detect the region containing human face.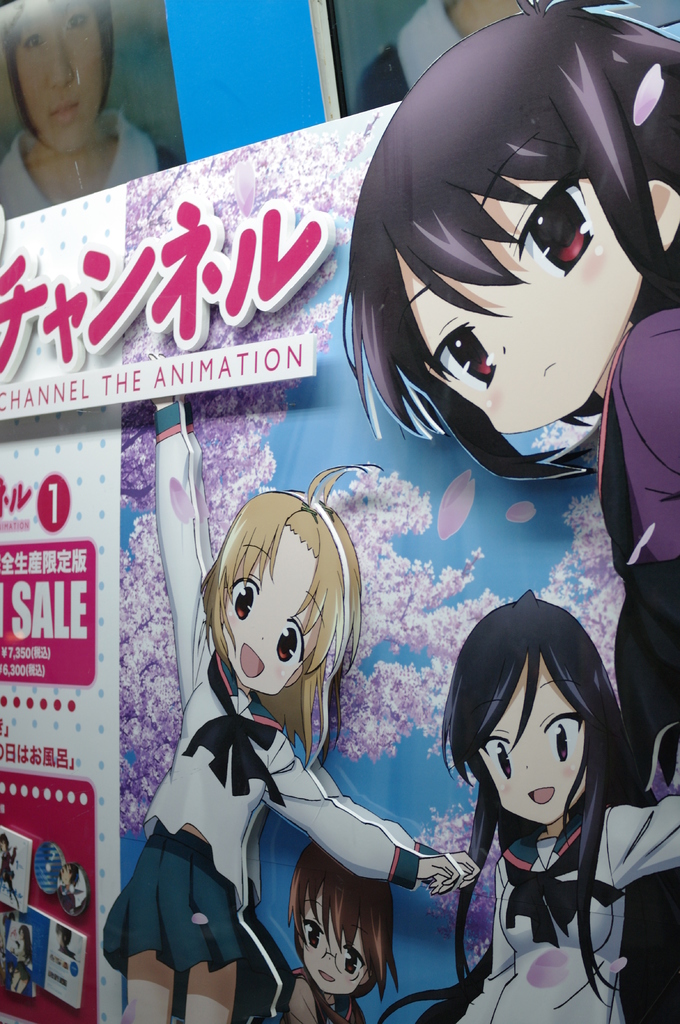
<region>478, 660, 594, 829</region>.
